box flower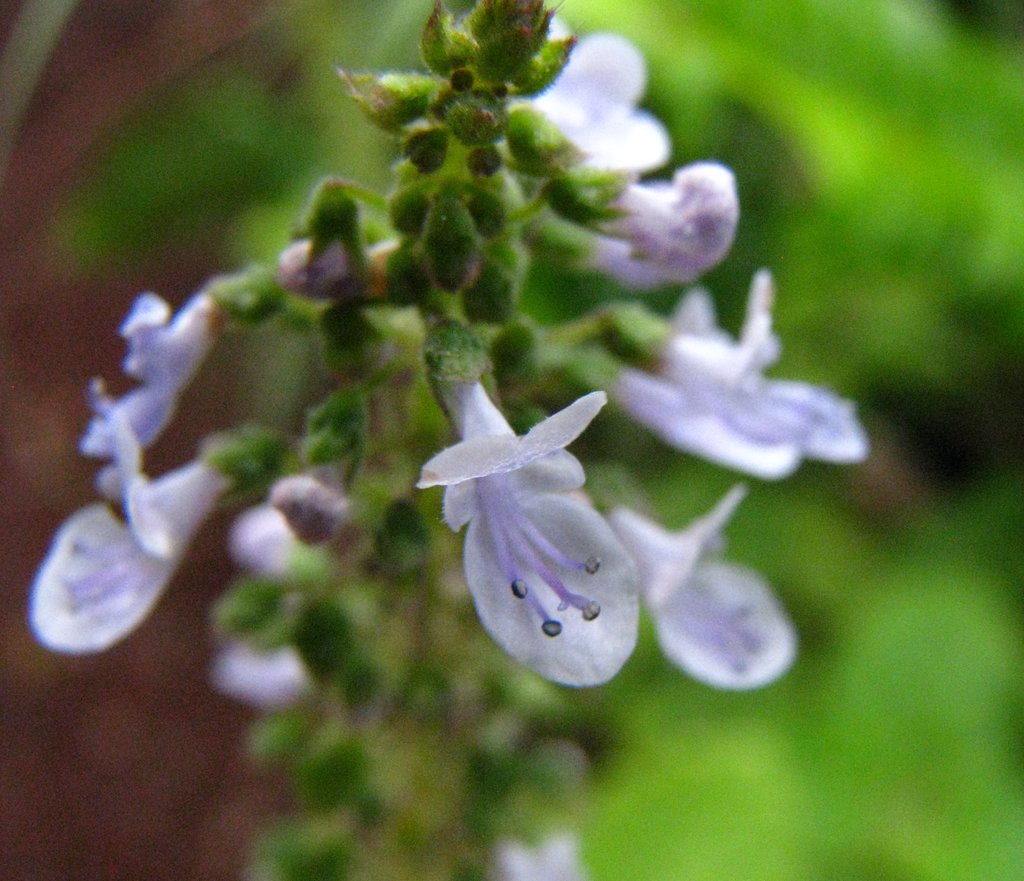
<box>12,382,235,658</box>
